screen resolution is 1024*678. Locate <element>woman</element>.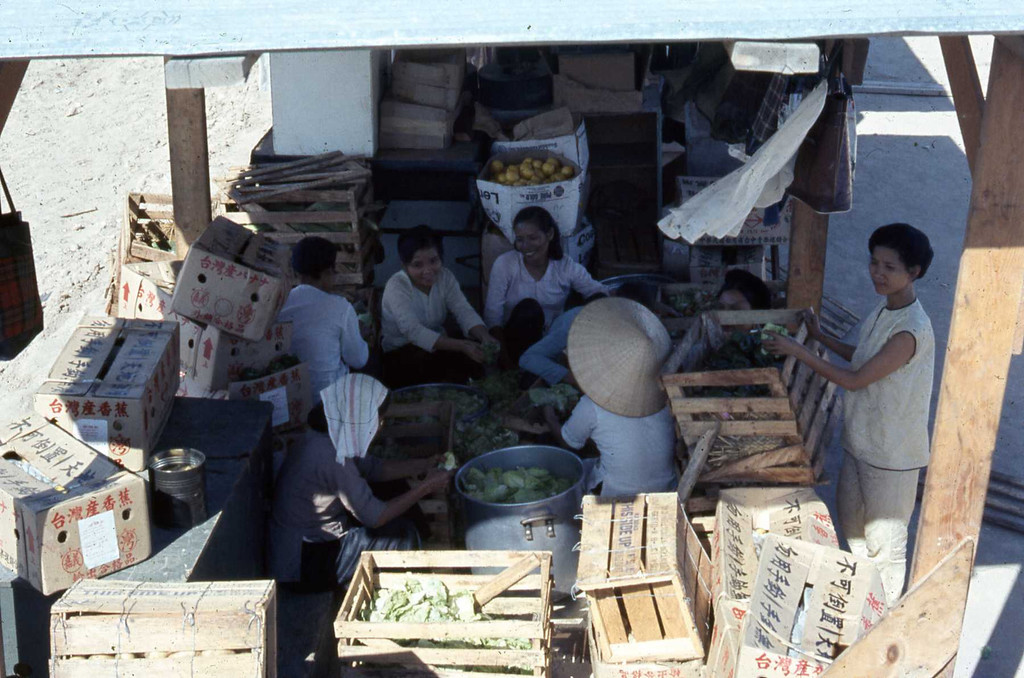
{"x1": 645, "y1": 276, "x2": 792, "y2": 378}.
